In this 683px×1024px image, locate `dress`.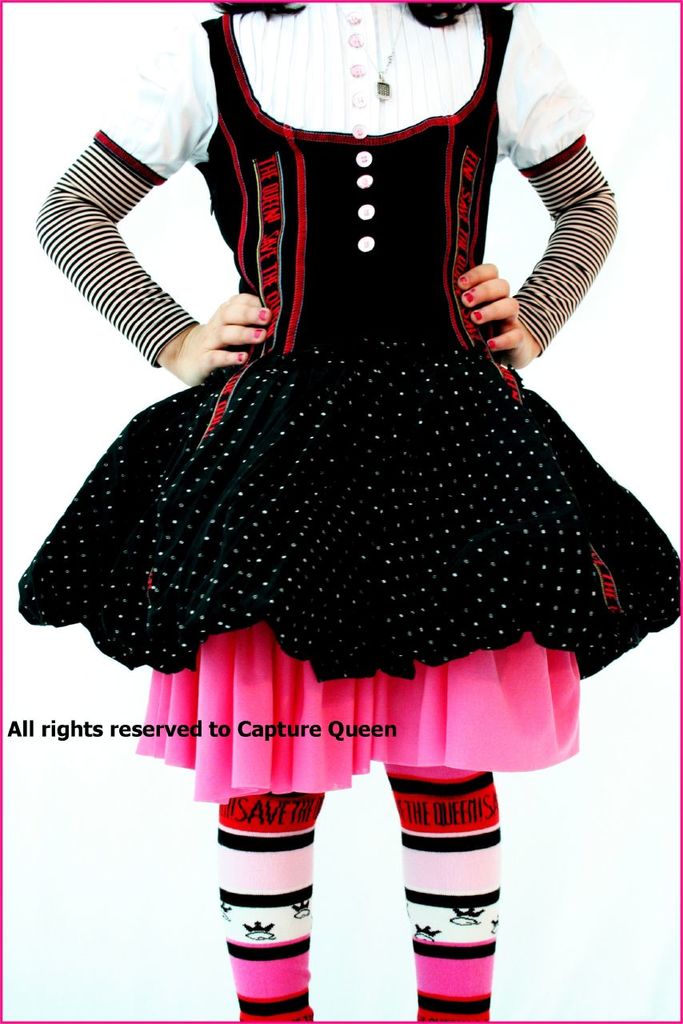
Bounding box: 15,0,682,797.
